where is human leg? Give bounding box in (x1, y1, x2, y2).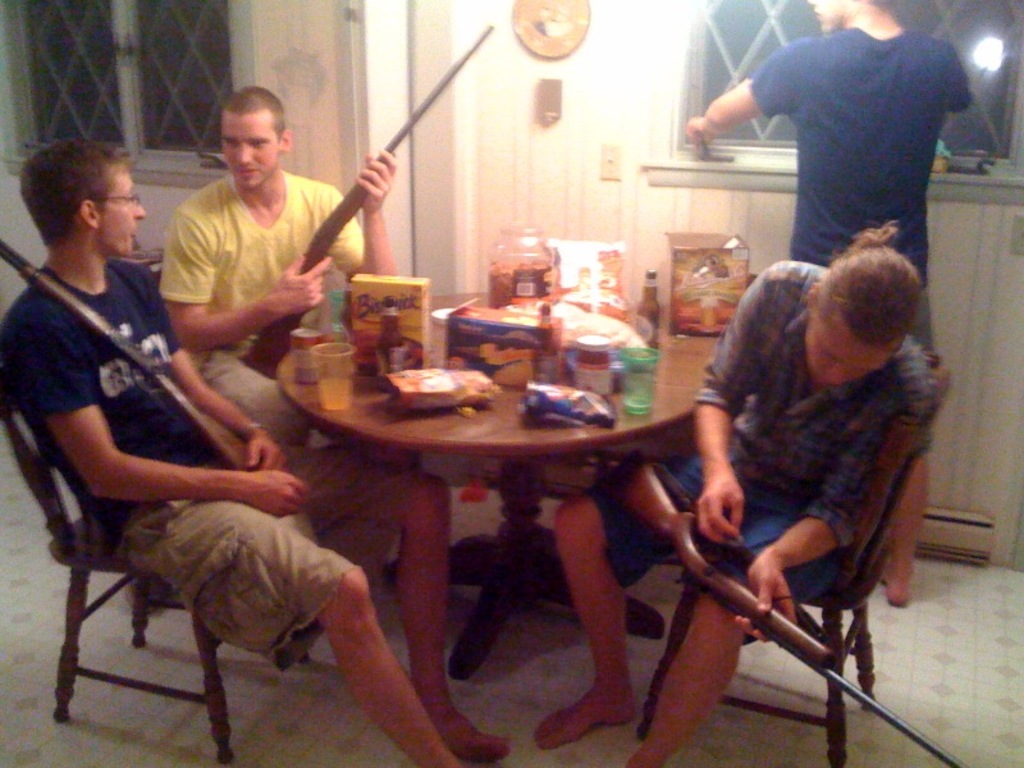
(108, 499, 462, 767).
